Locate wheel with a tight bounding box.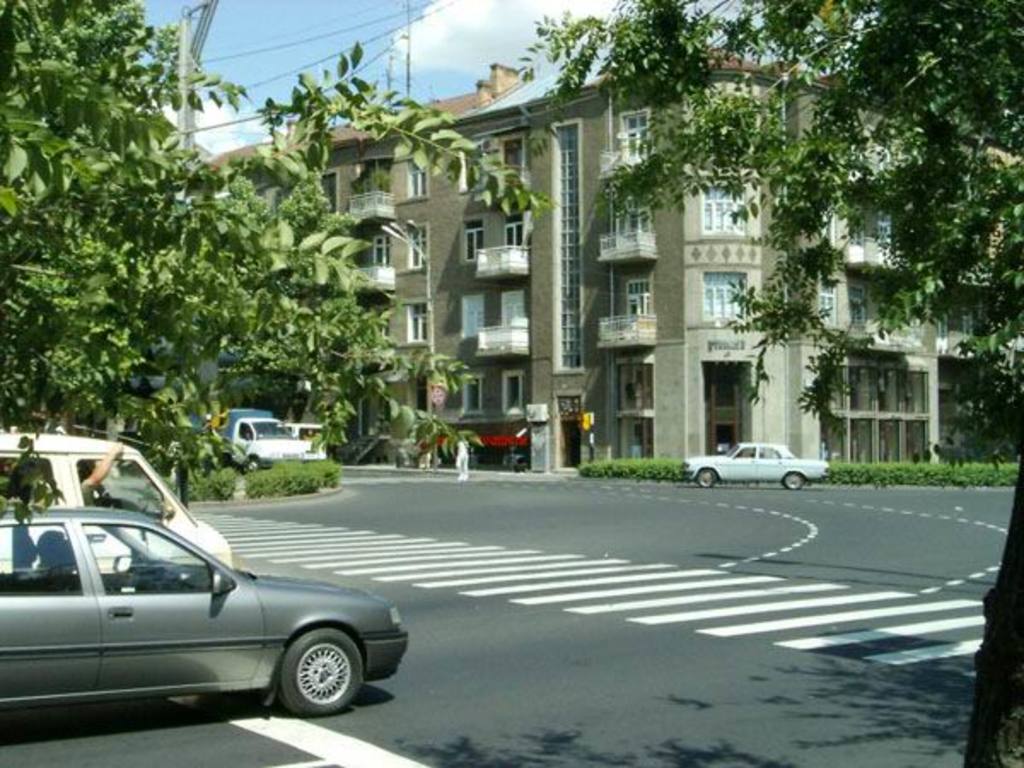
detection(782, 471, 804, 486).
